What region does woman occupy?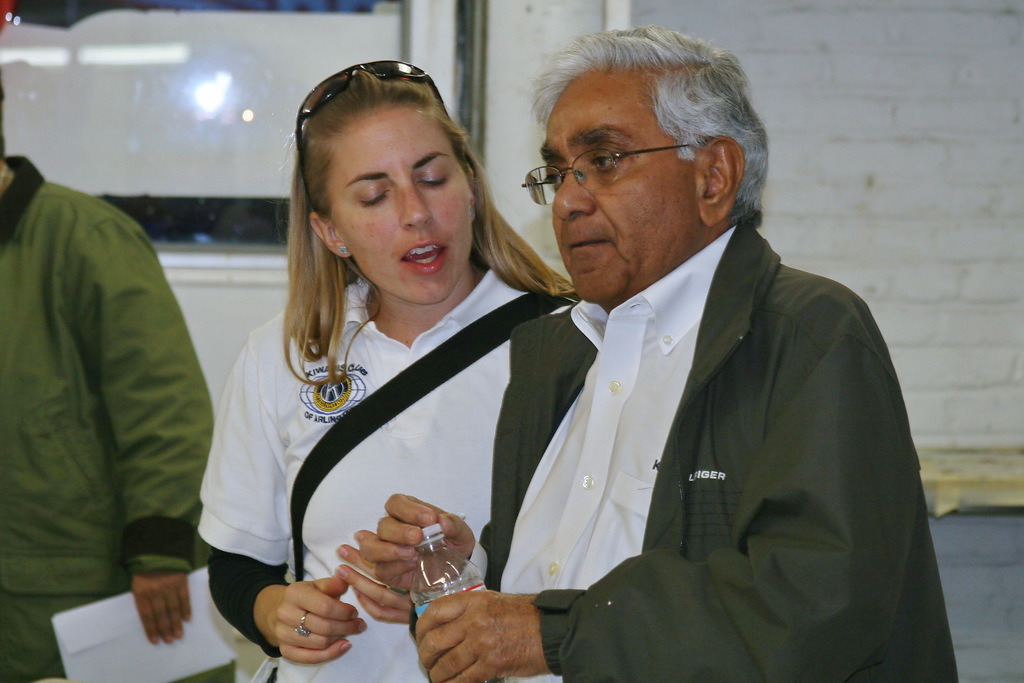
<region>251, 61, 657, 681</region>.
